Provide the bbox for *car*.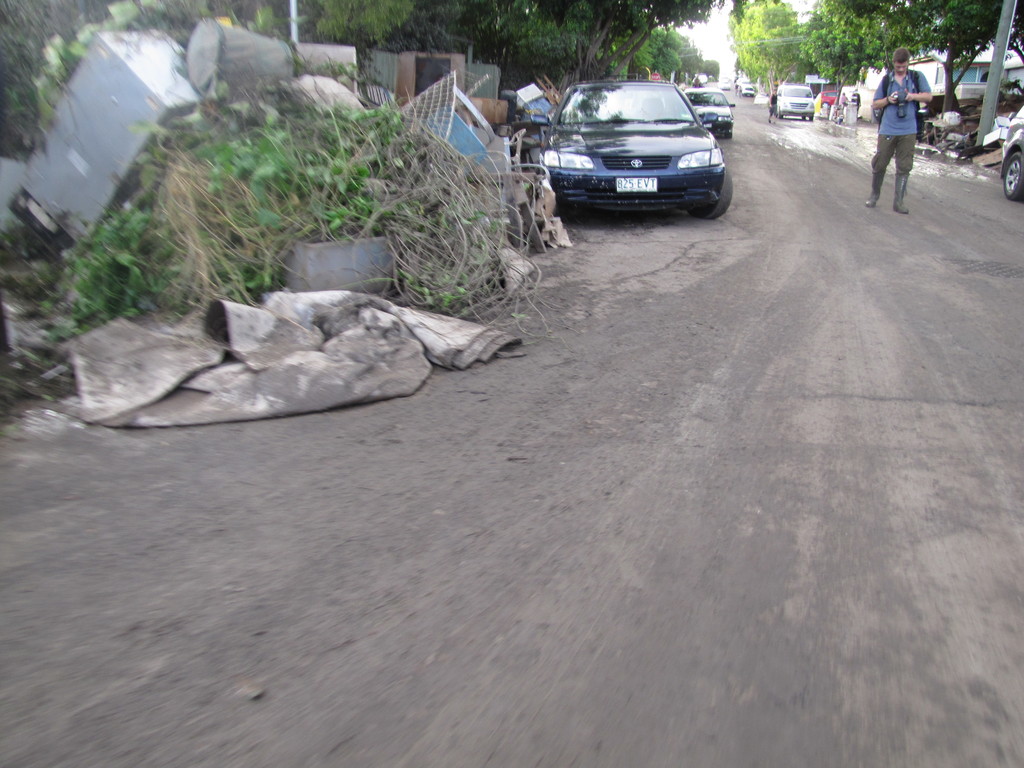
678/87/737/138.
